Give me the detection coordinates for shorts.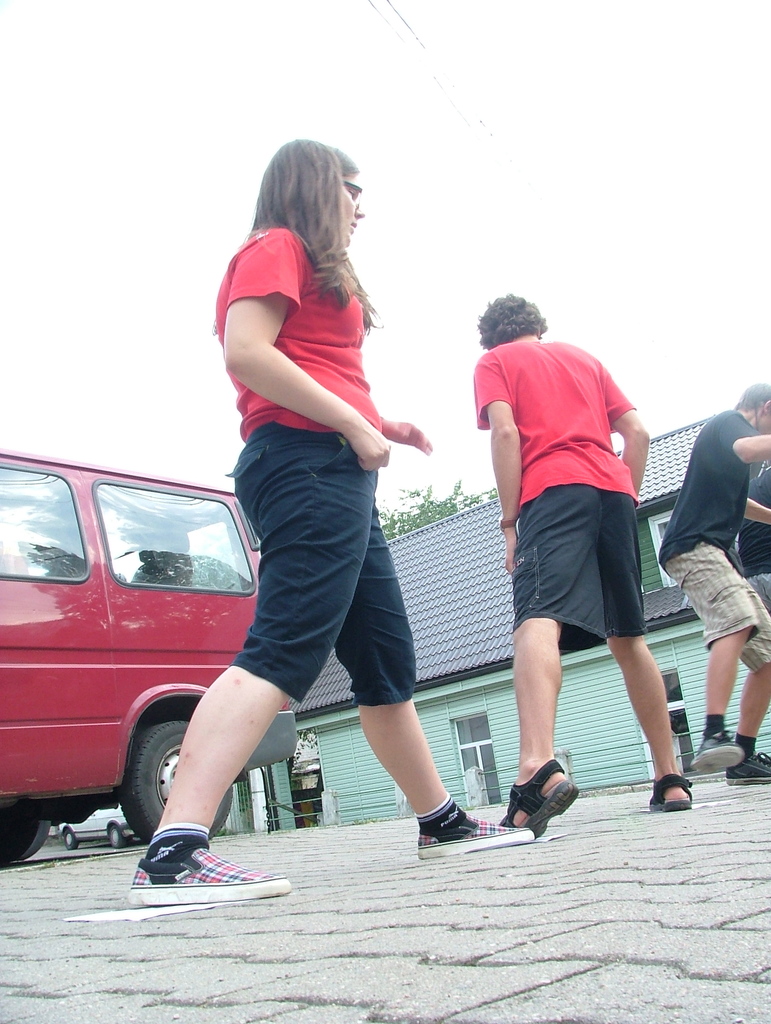
661,543,770,672.
